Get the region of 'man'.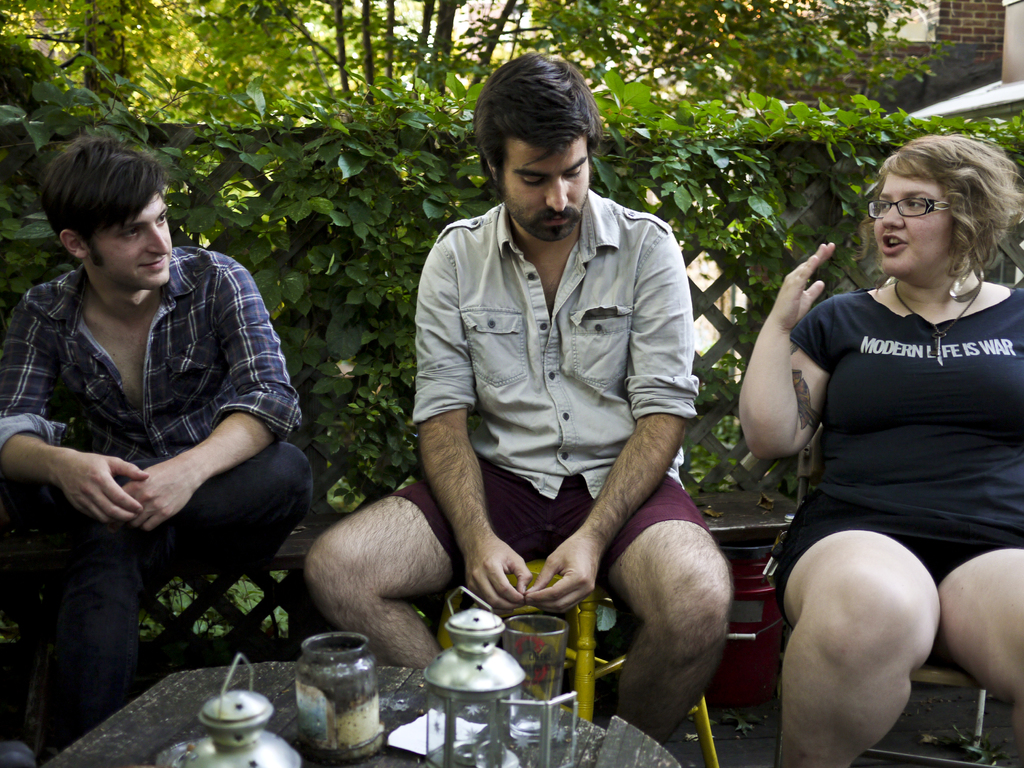
{"x1": 0, "y1": 135, "x2": 310, "y2": 767}.
